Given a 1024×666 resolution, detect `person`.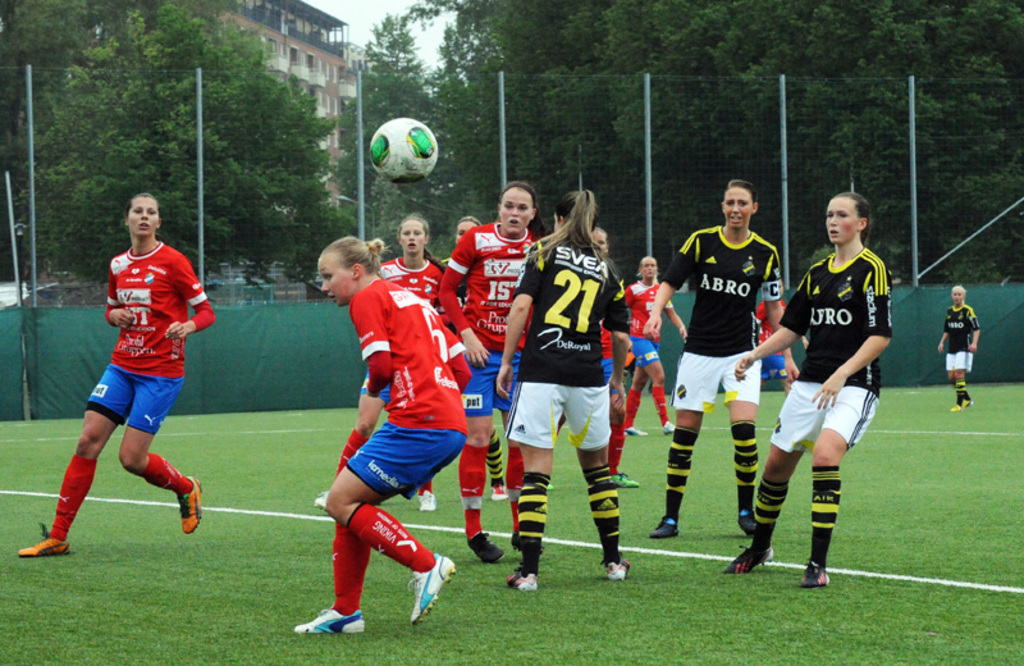
Rect(340, 213, 442, 521).
